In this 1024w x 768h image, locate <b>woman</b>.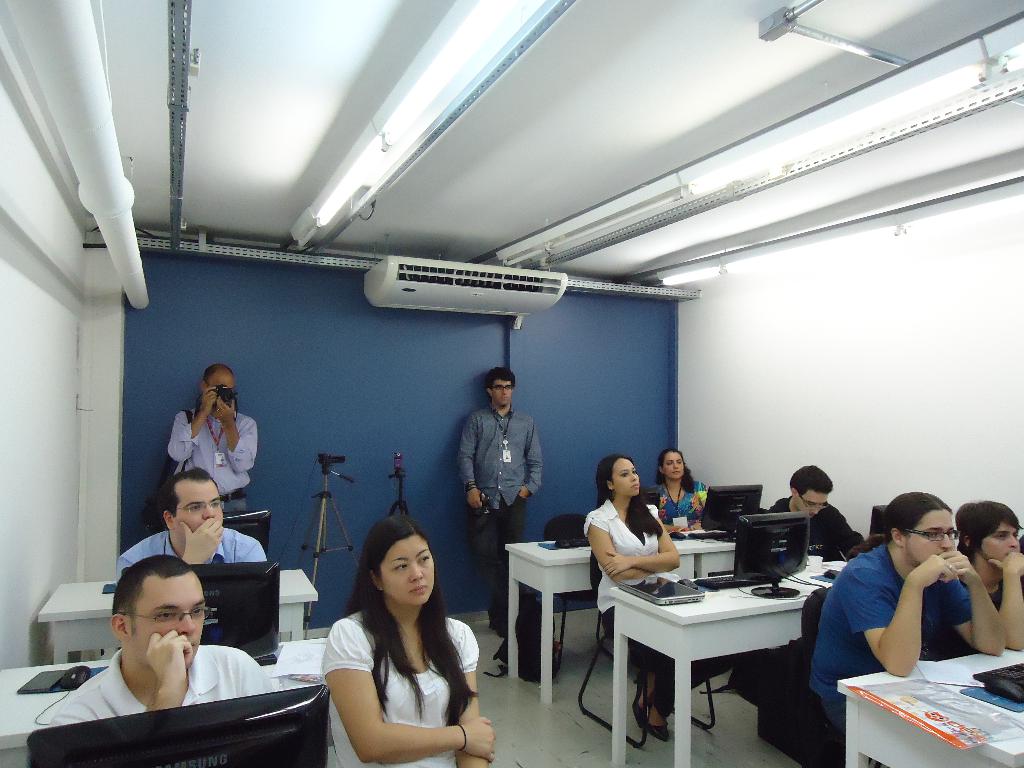
Bounding box: 583:448:684:744.
